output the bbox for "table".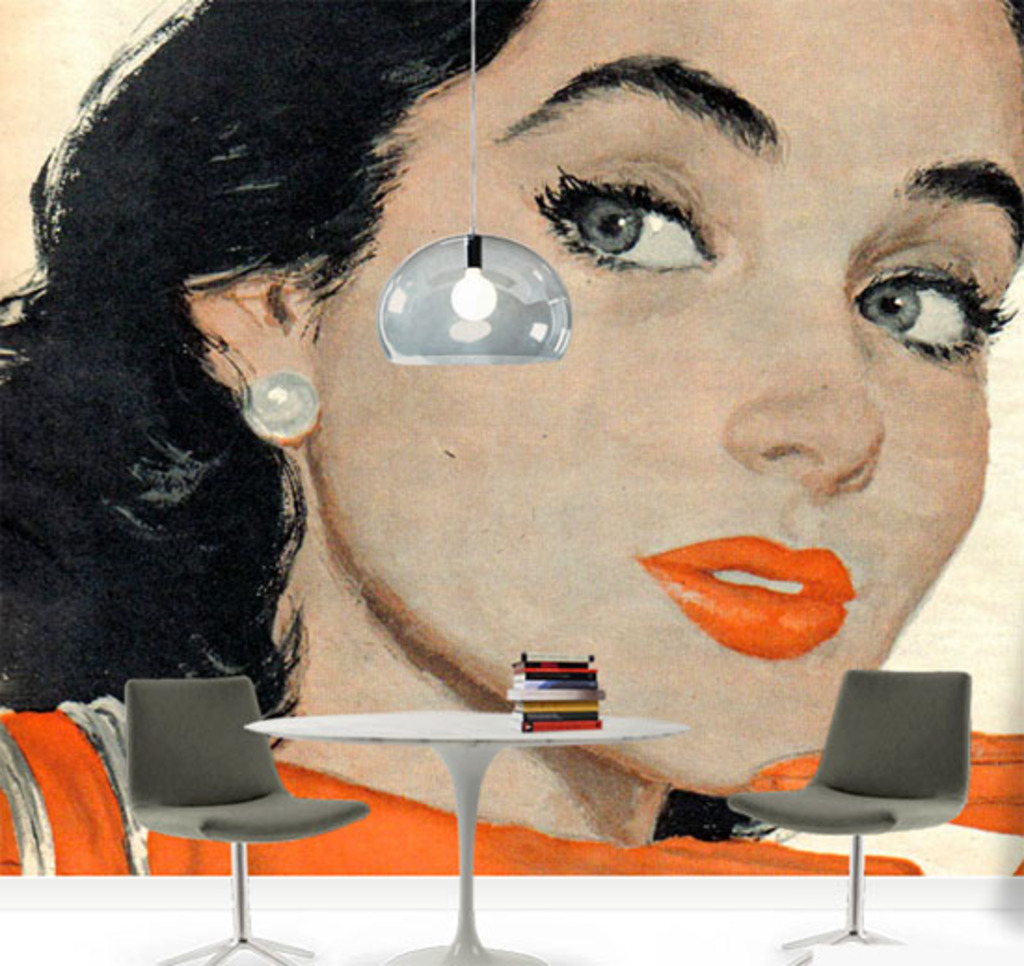
[x1=238, y1=704, x2=683, y2=959].
